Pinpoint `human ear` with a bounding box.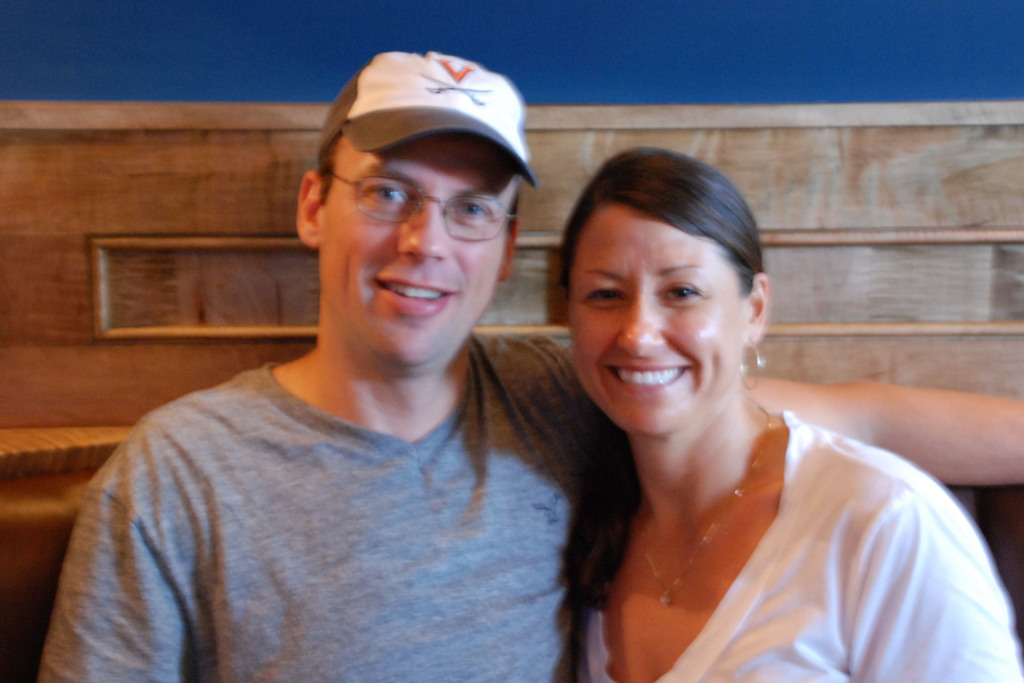
<box>298,170,319,250</box>.
